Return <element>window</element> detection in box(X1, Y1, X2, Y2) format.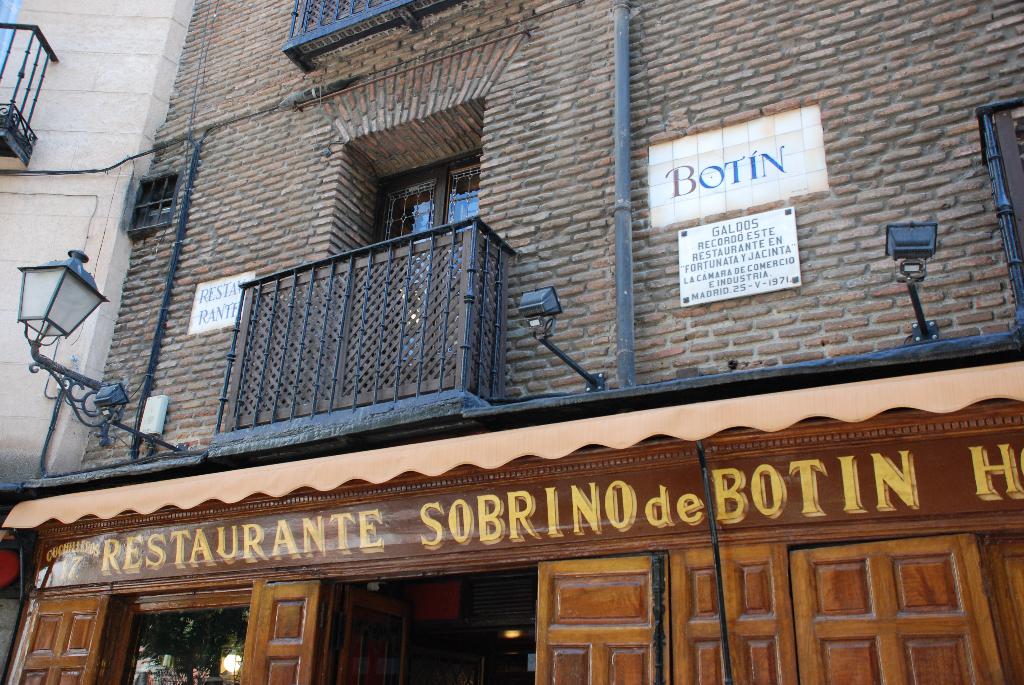
box(99, 590, 248, 684).
